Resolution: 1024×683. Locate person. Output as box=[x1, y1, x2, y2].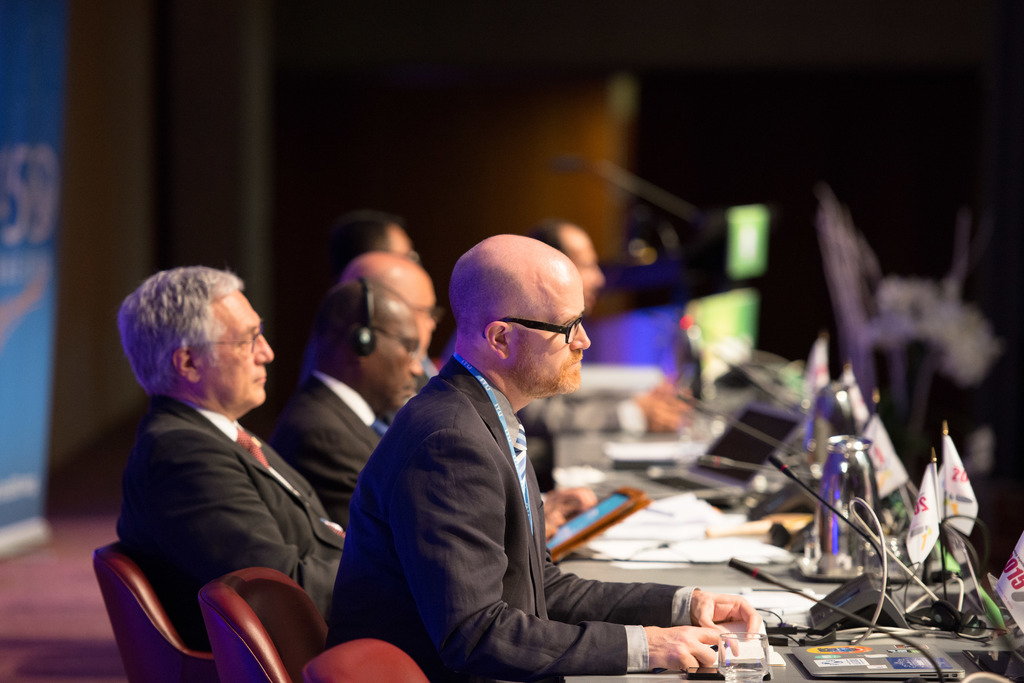
box=[310, 207, 417, 264].
